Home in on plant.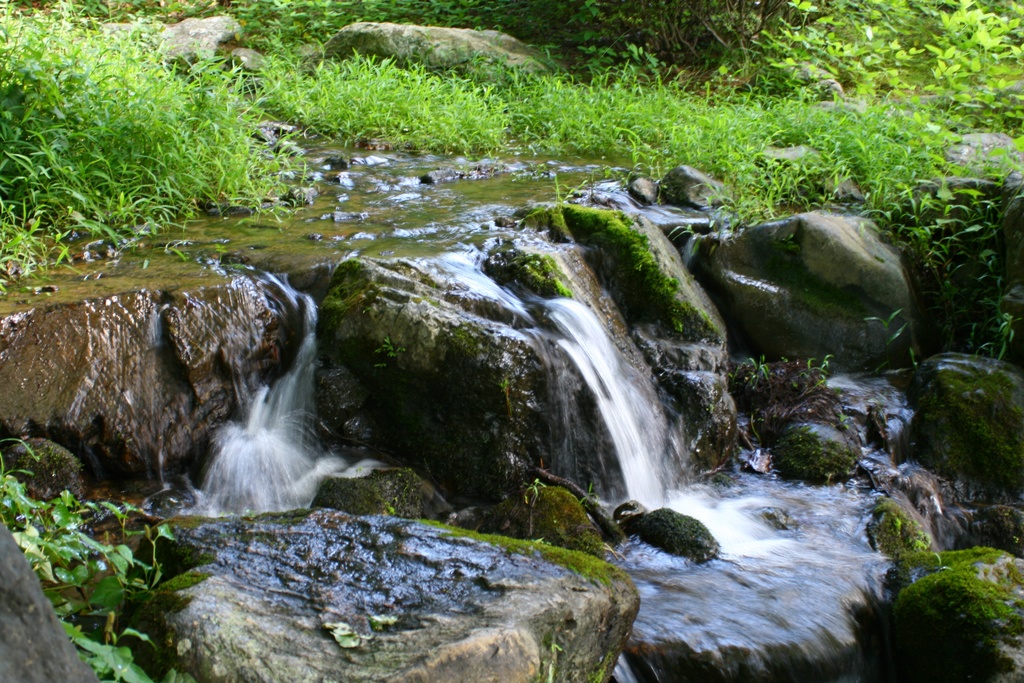
Homed in at [x1=445, y1=324, x2=481, y2=354].
